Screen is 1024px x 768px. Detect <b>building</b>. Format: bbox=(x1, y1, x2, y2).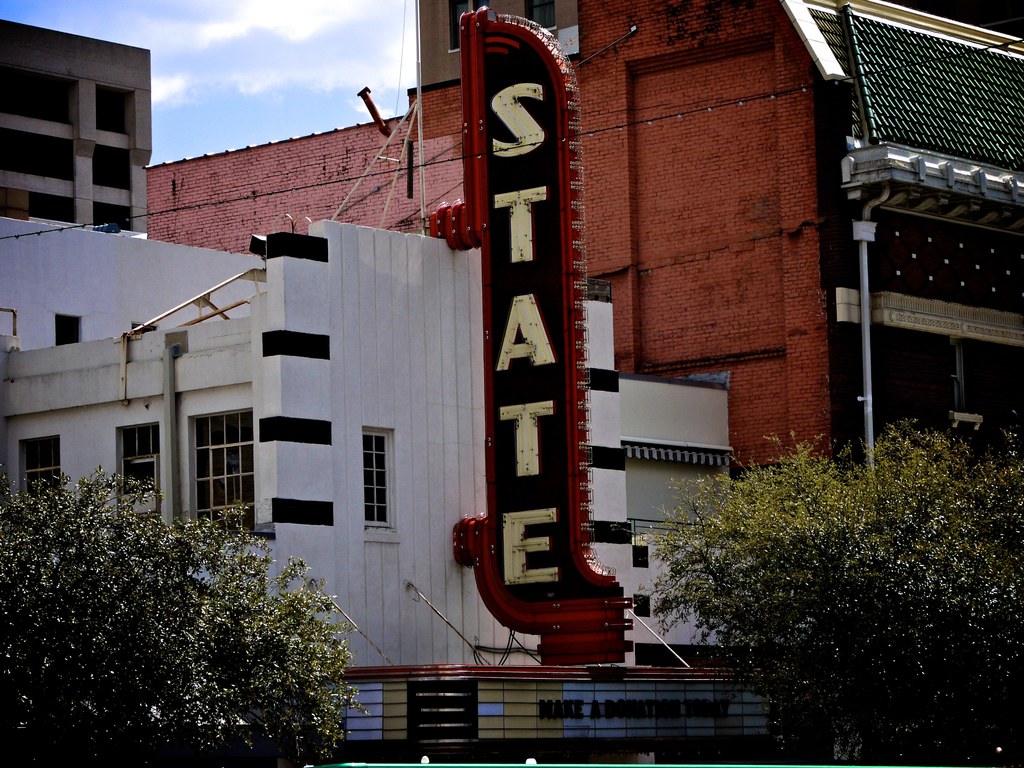
bbox=(0, 229, 738, 678).
